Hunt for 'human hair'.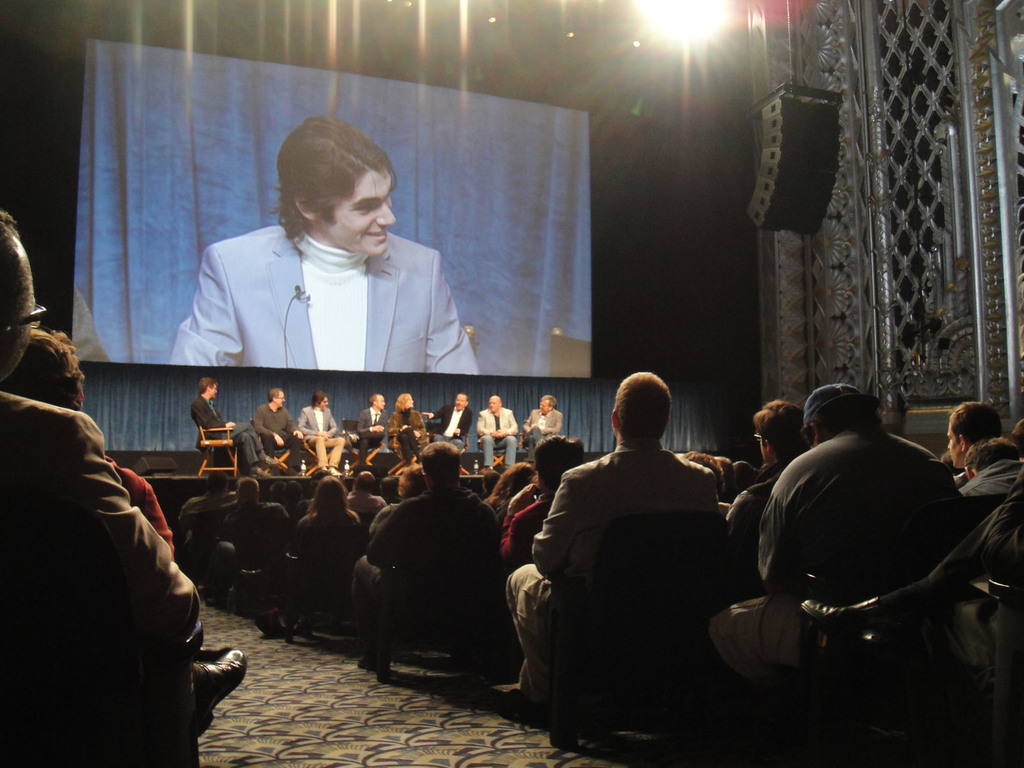
Hunted down at l=354, t=472, r=374, b=489.
